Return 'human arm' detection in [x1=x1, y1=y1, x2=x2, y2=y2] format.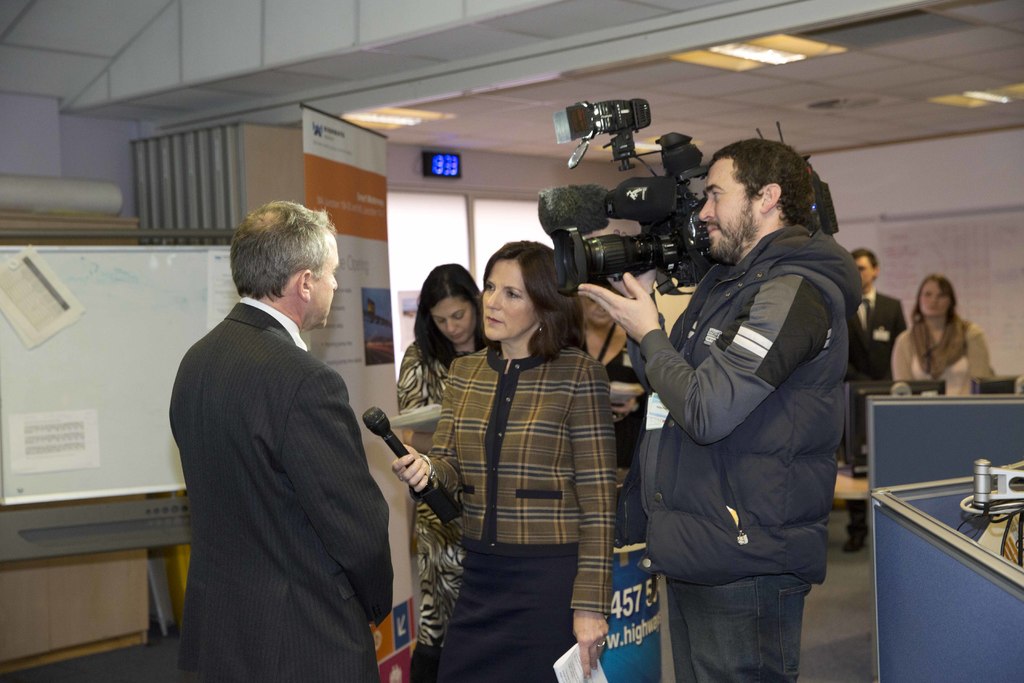
[x1=569, y1=272, x2=817, y2=440].
